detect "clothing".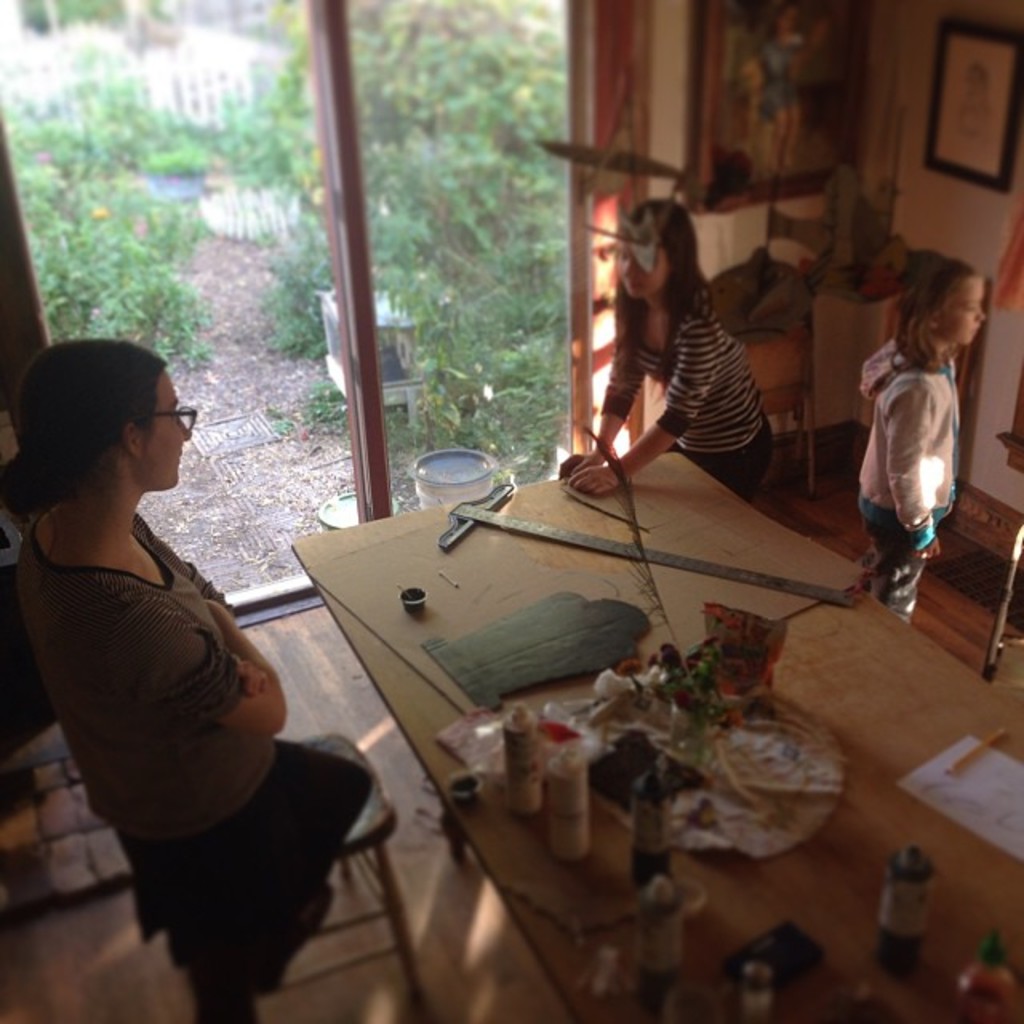
Detected at bbox=(27, 466, 315, 931).
